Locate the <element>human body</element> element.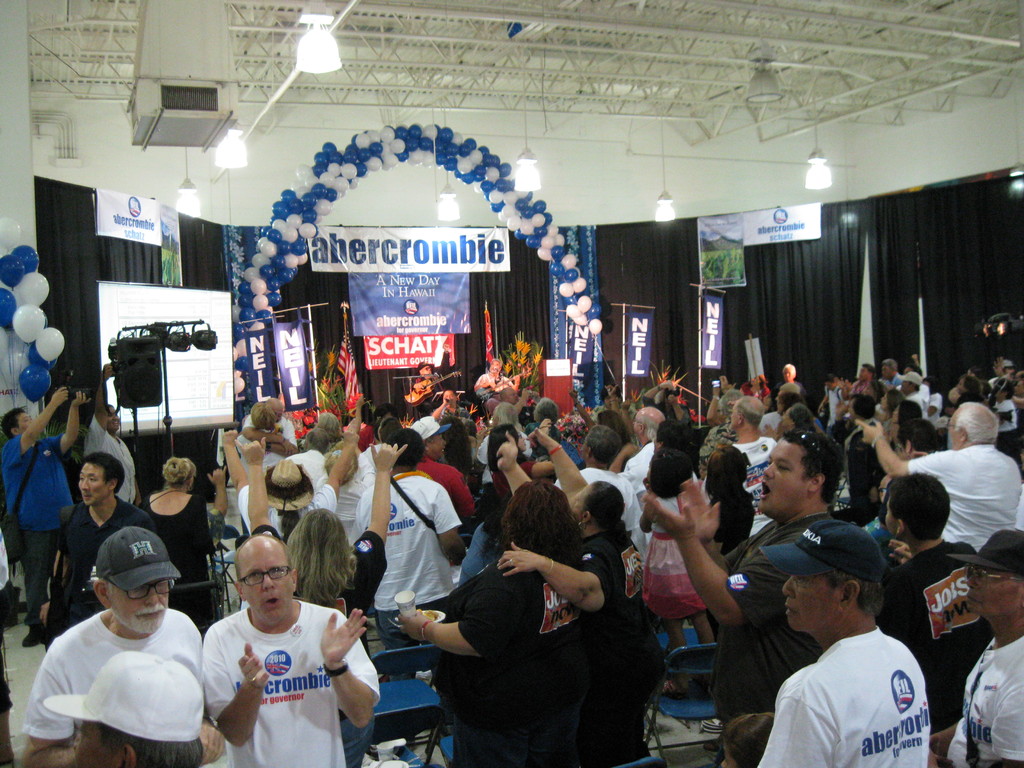
Element bbox: Rect(980, 370, 1016, 445).
